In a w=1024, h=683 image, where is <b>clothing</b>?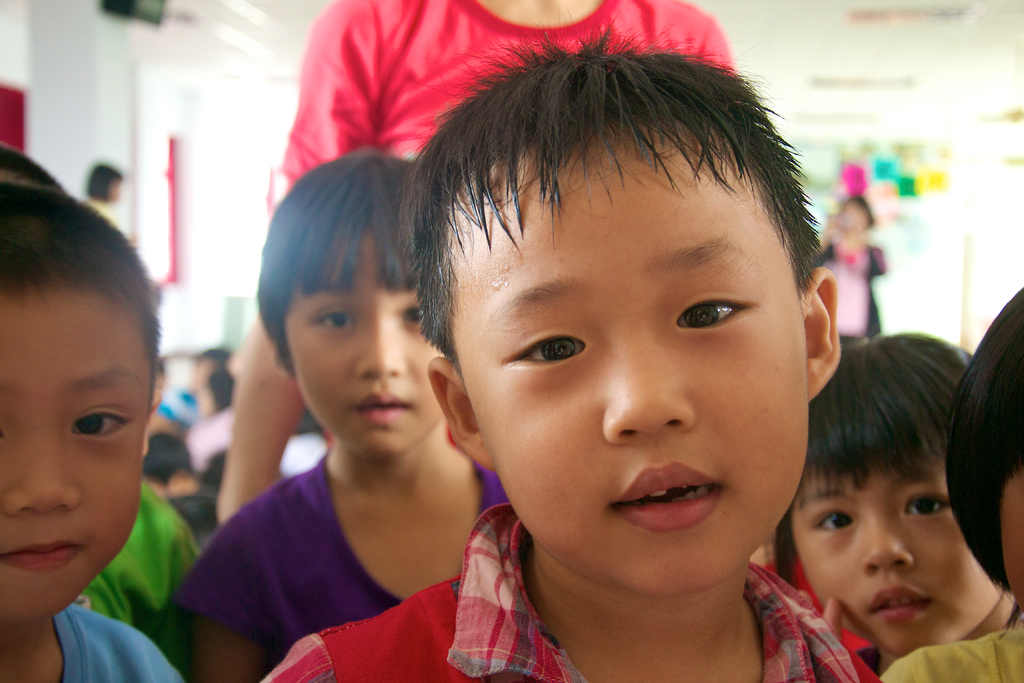
(x1=810, y1=239, x2=884, y2=345).
